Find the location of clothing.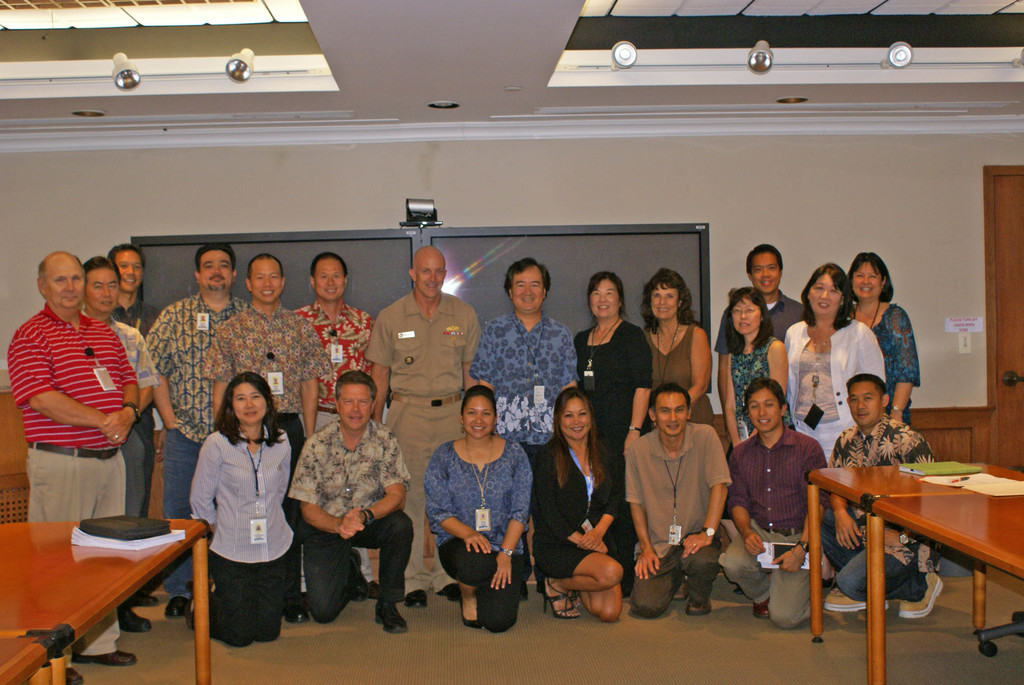
Location: Rect(730, 334, 801, 433).
